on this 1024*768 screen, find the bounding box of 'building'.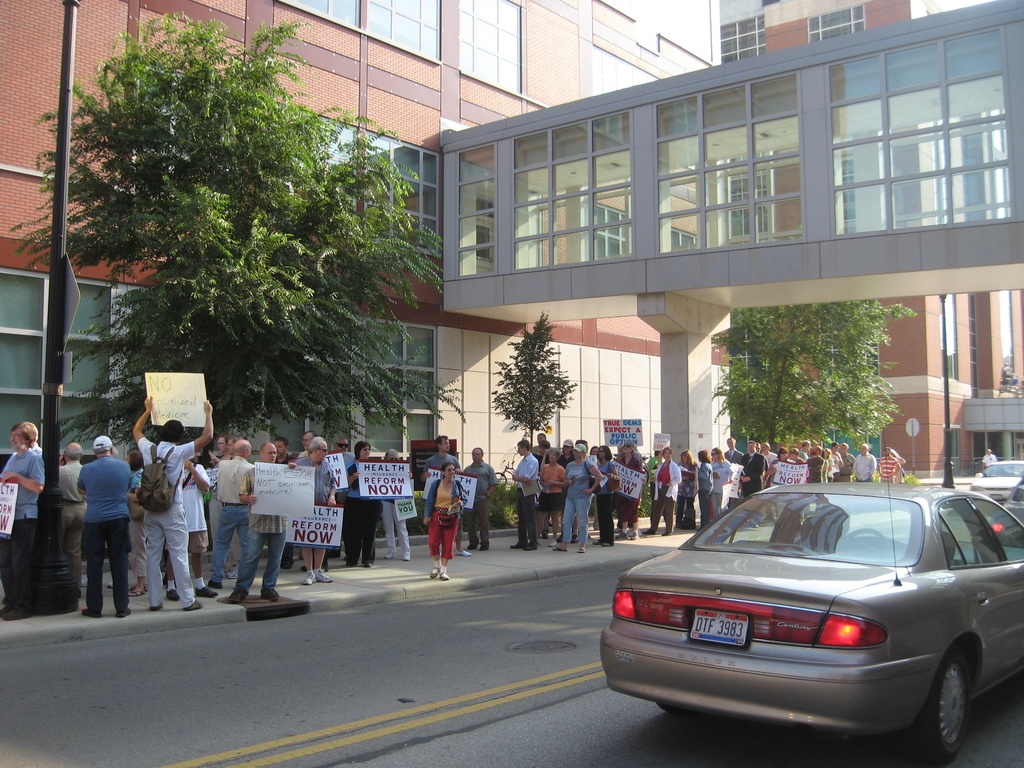
Bounding box: detection(718, 0, 1023, 479).
